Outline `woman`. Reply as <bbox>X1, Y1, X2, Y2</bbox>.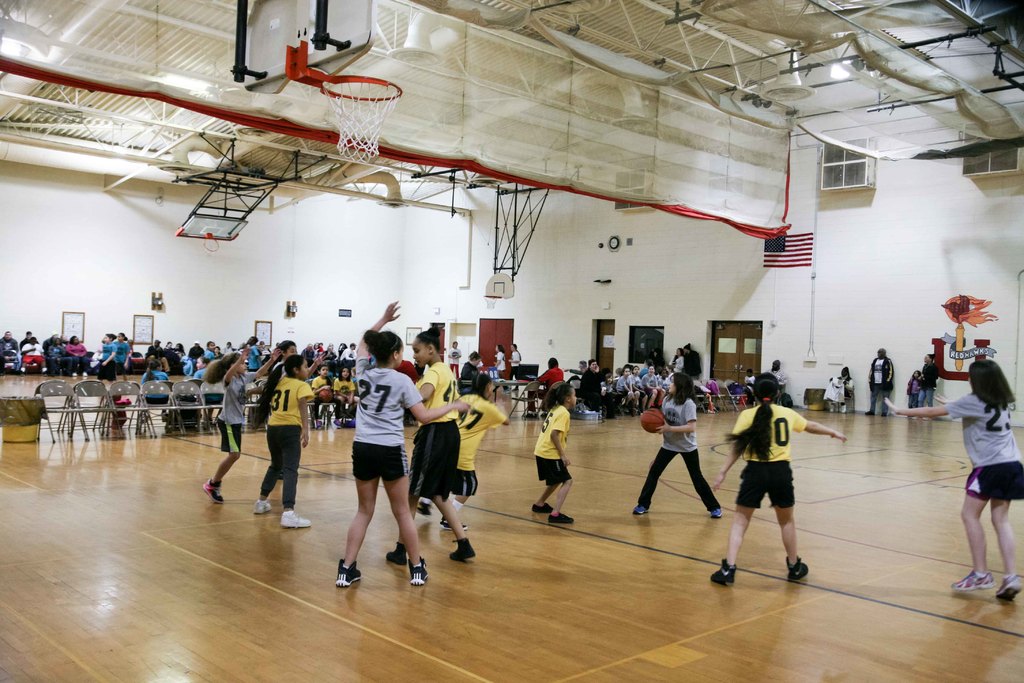
<bbox>388, 322, 483, 570</bbox>.
